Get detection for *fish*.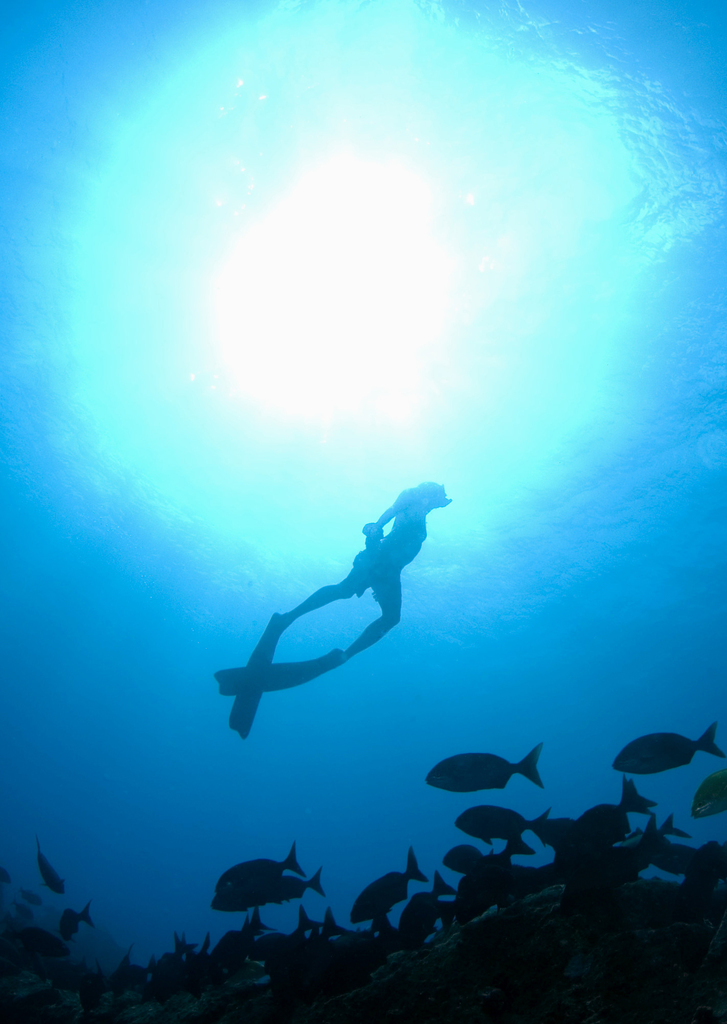
Detection: Rect(31, 840, 65, 892).
